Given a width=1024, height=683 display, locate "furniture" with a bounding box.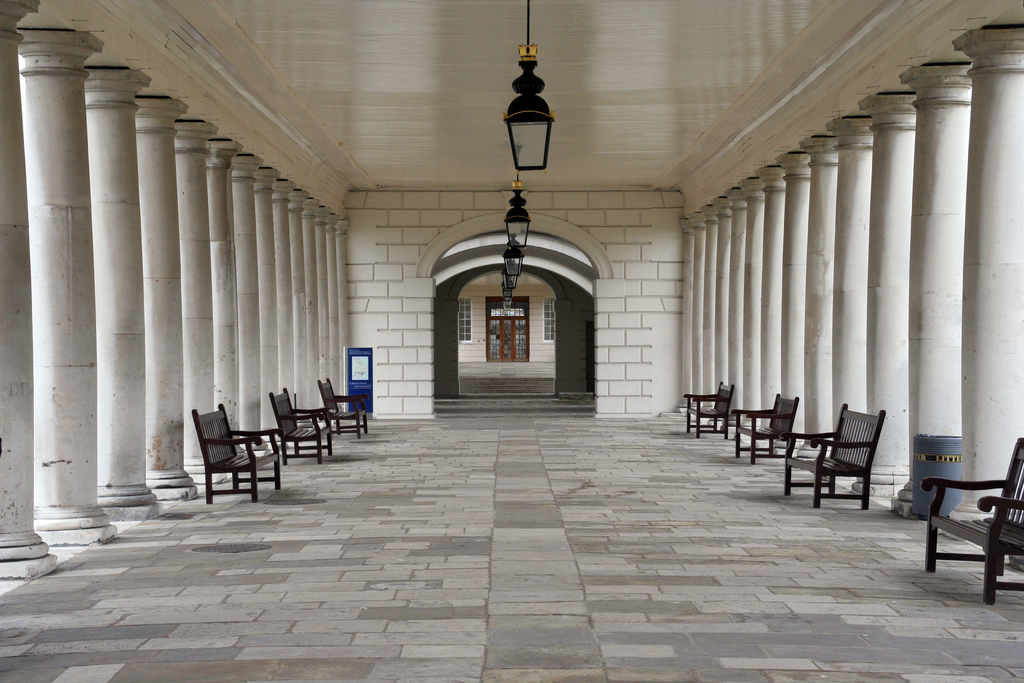
Located: select_region(725, 391, 800, 464).
